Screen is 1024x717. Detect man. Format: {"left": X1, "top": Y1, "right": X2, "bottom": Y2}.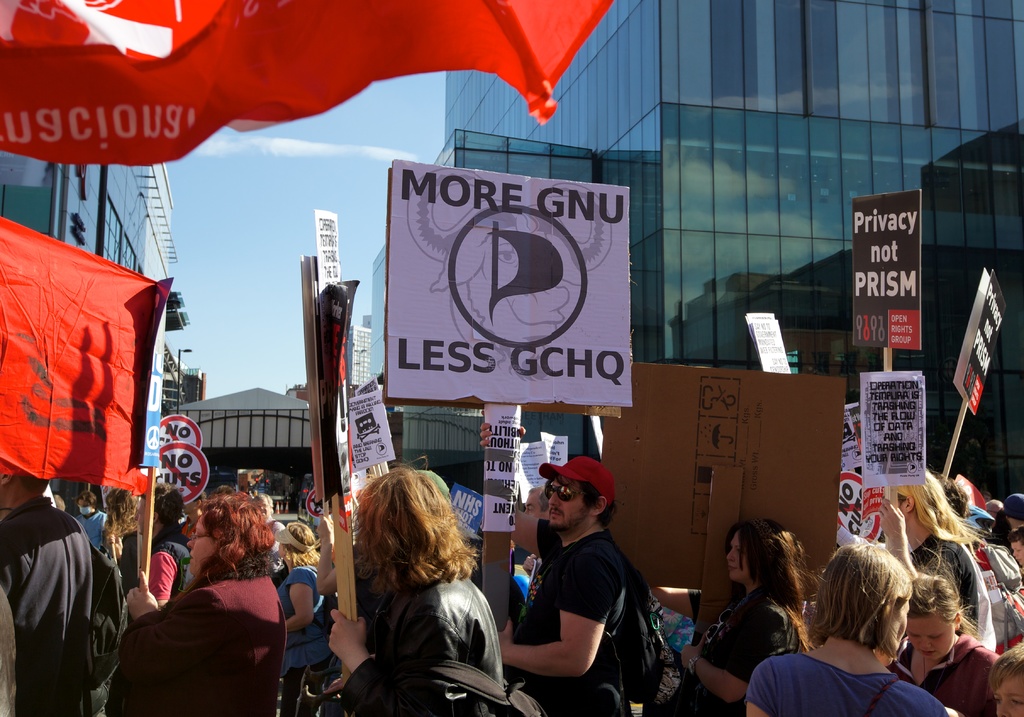
{"left": 1, "top": 475, "right": 95, "bottom": 716}.
